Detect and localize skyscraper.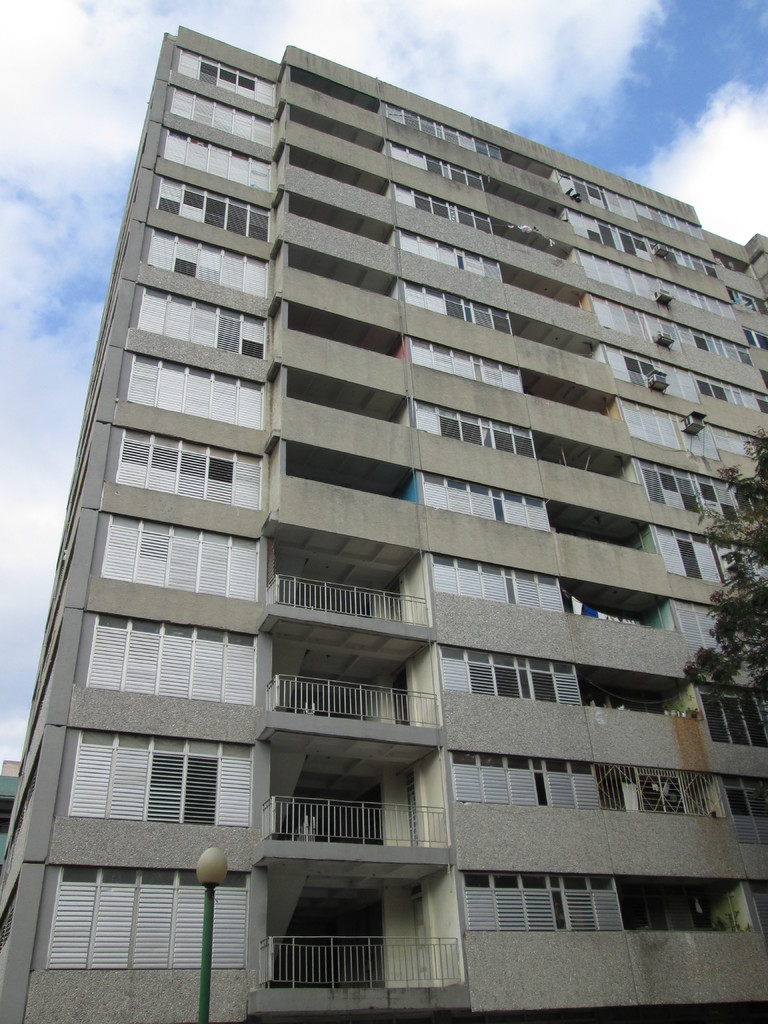
Localized at l=0, t=43, r=748, b=1015.
